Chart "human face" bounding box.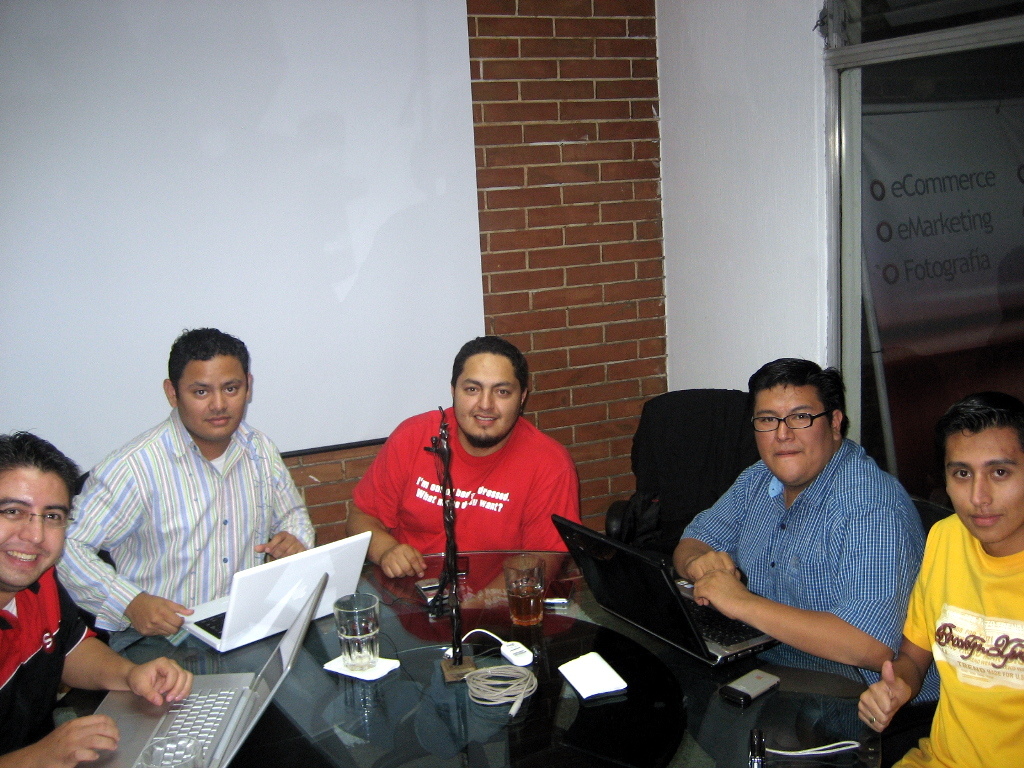
Charted: bbox(1, 466, 74, 587).
